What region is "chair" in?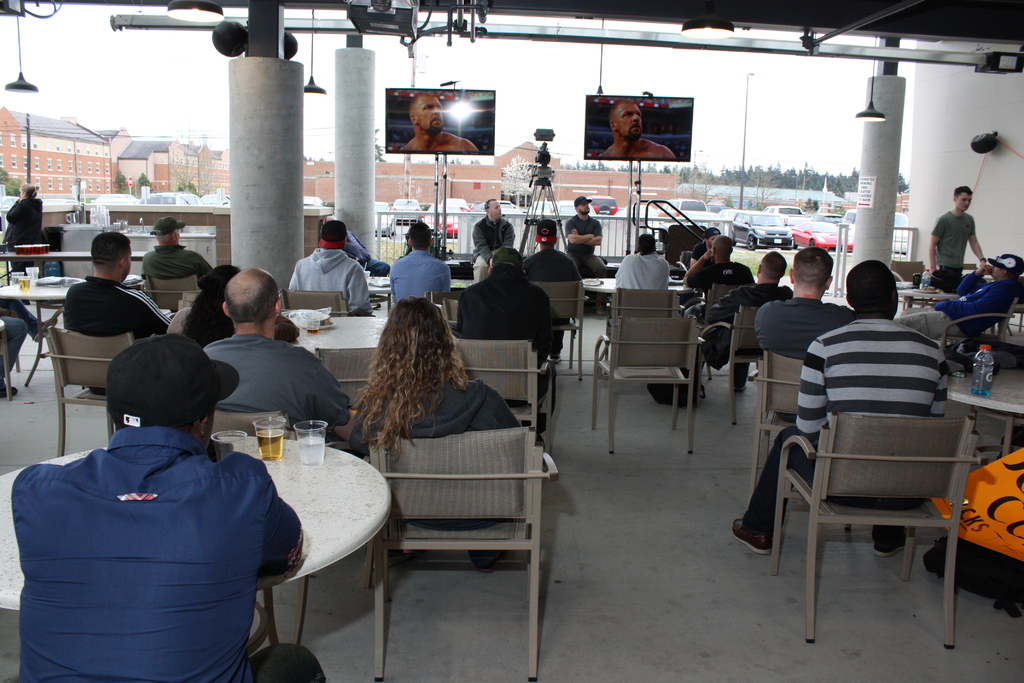
BBox(590, 318, 701, 453).
